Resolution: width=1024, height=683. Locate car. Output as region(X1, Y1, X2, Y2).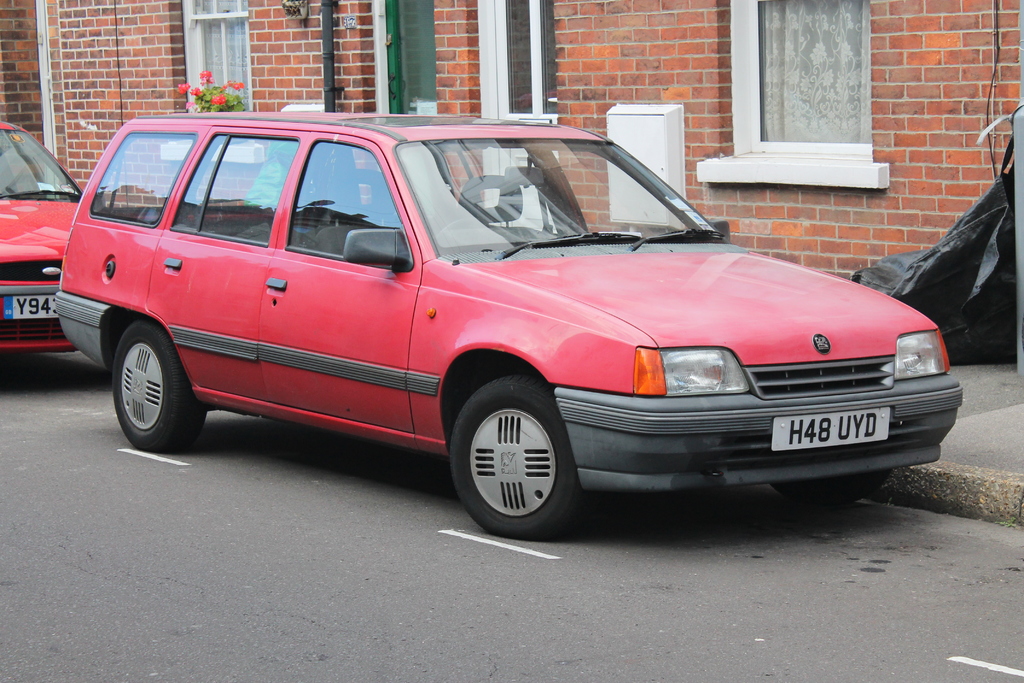
region(0, 118, 89, 353).
